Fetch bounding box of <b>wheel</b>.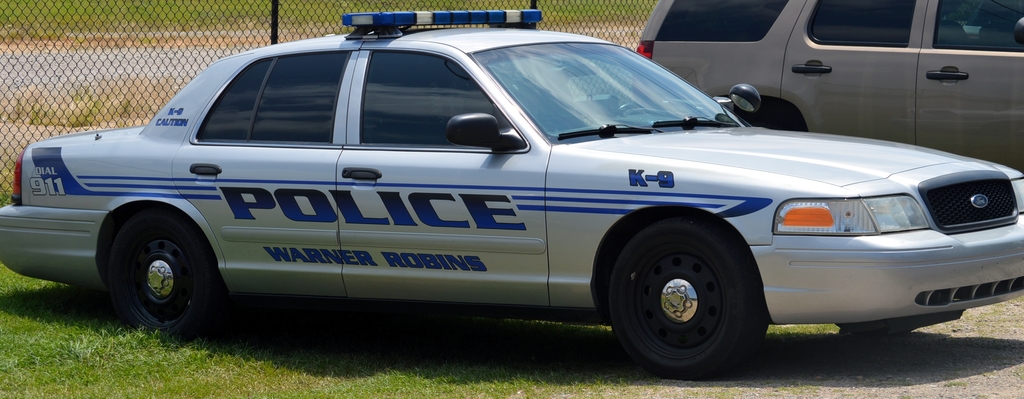
Bbox: rect(606, 219, 767, 361).
